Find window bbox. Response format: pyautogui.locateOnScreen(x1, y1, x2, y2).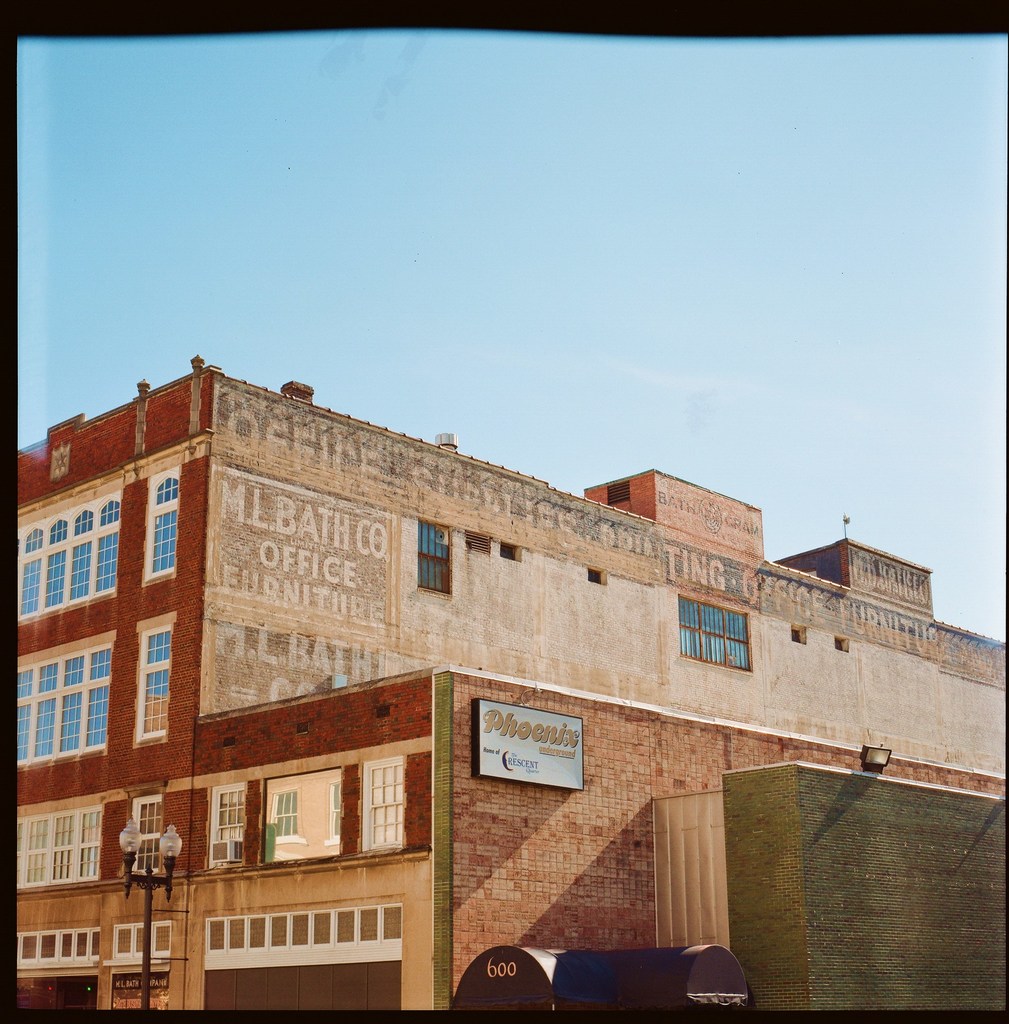
pyautogui.locateOnScreen(364, 753, 409, 851).
